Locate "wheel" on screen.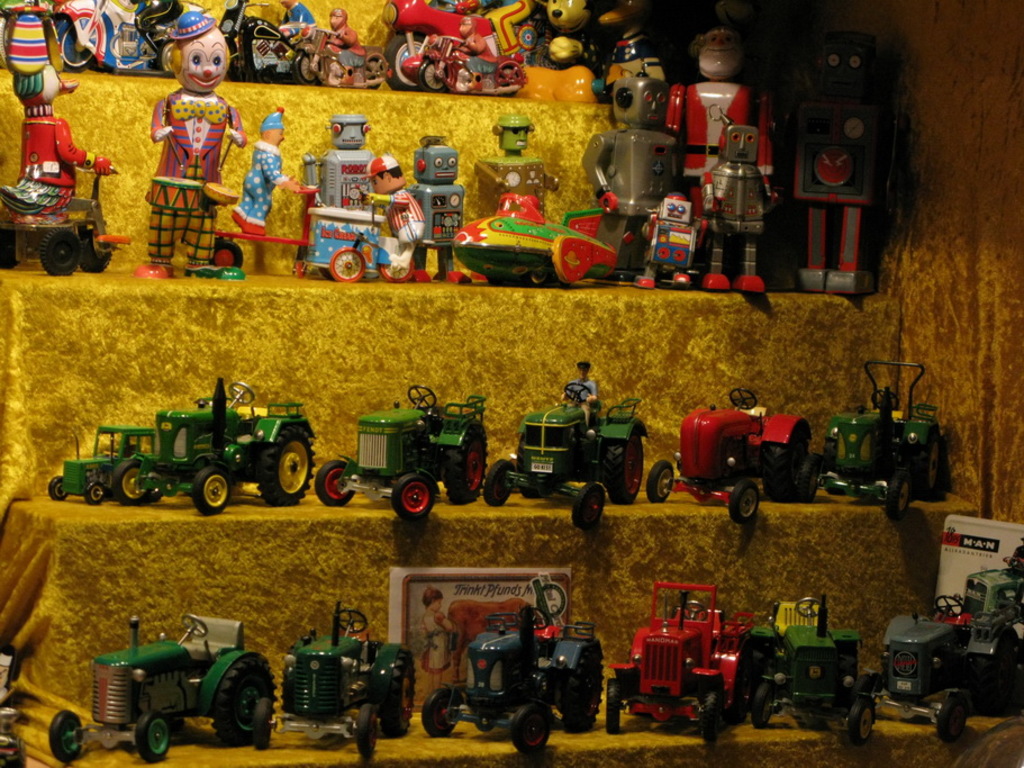
On screen at x1=404, y1=382, x2=438, y2=414.
